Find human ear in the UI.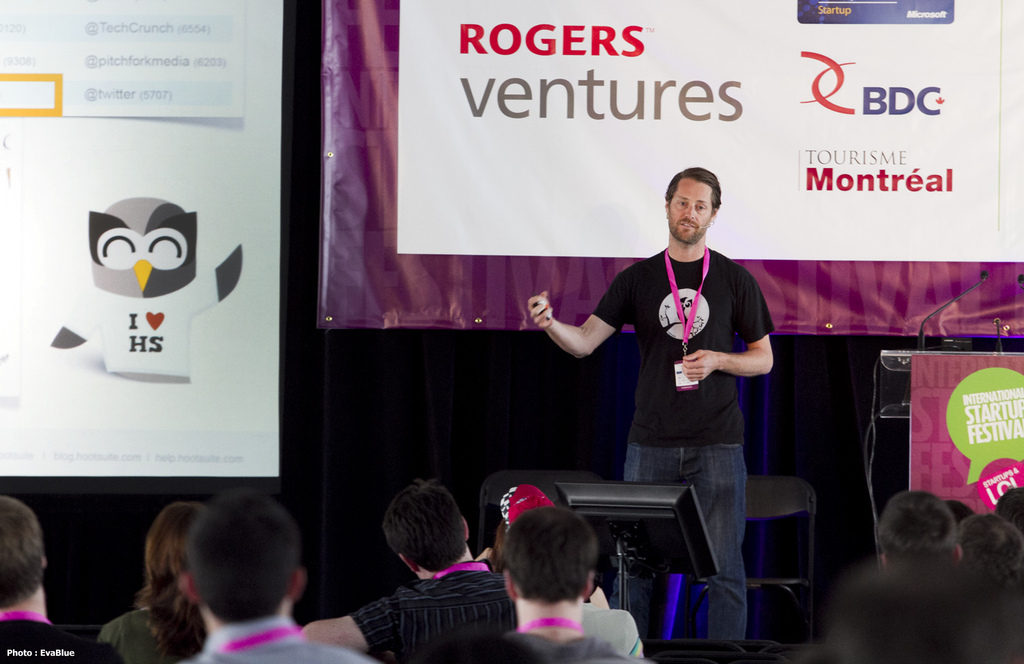
UI element at bbox(177, 572, 200, 607).
